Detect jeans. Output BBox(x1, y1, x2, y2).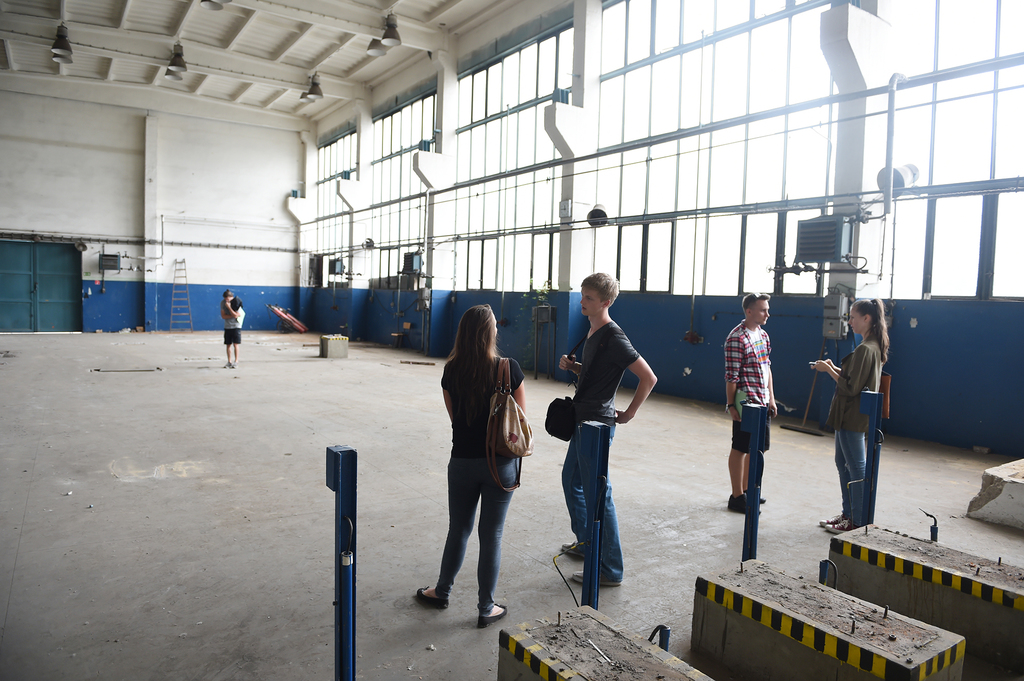
BBox(832, 427, 867, 517).
